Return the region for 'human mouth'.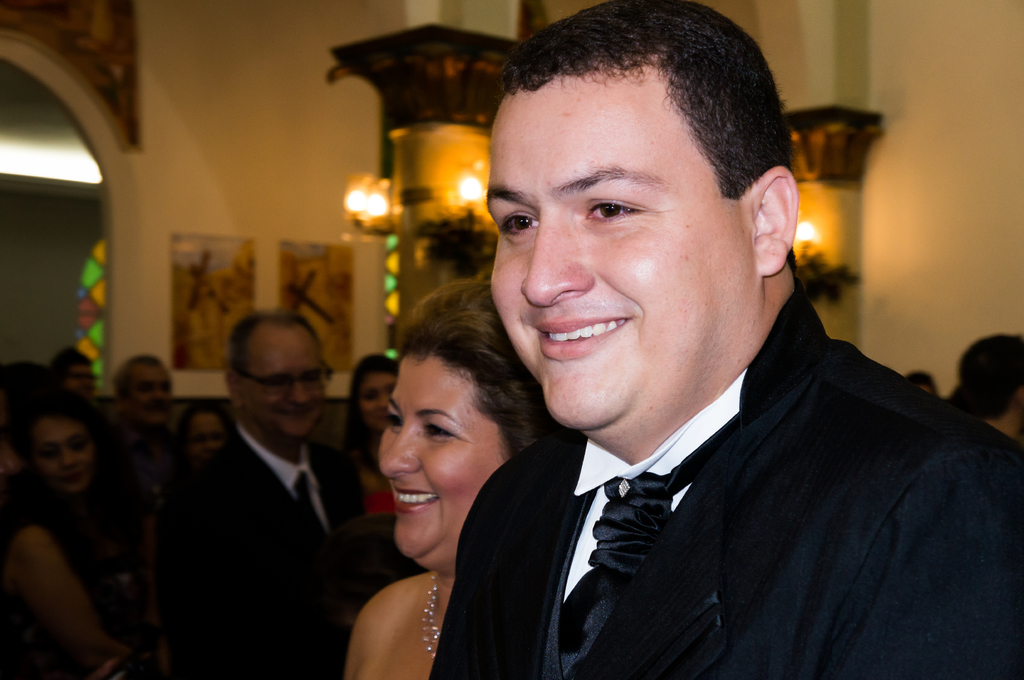
l=142, t=404, r=167, b=416.
